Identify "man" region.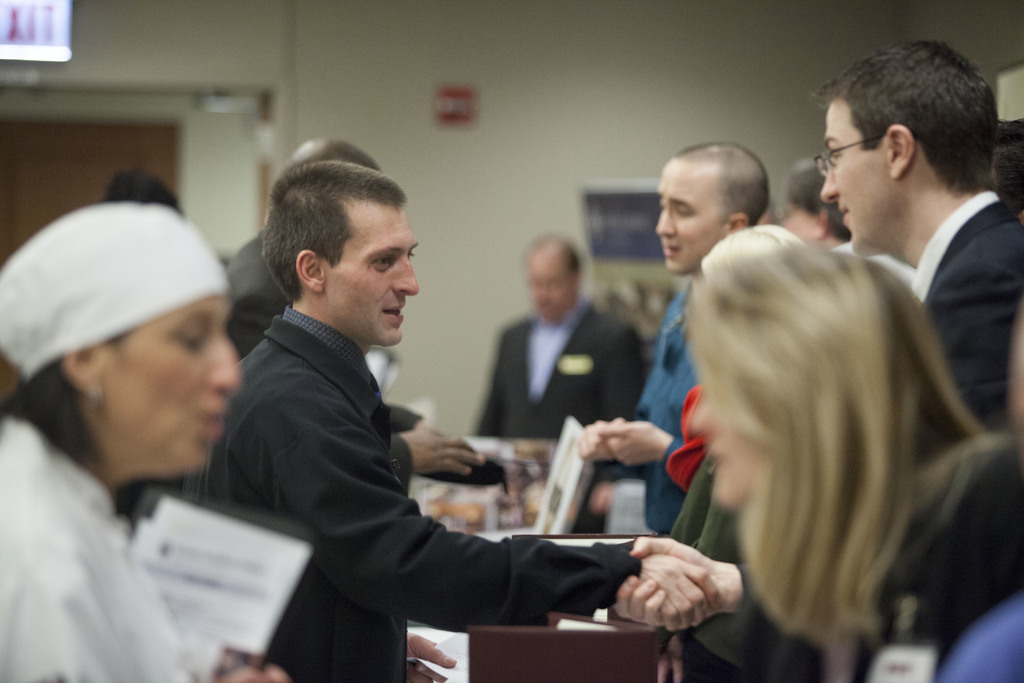
Region: <region>215, 134, 390, 391</region>.
